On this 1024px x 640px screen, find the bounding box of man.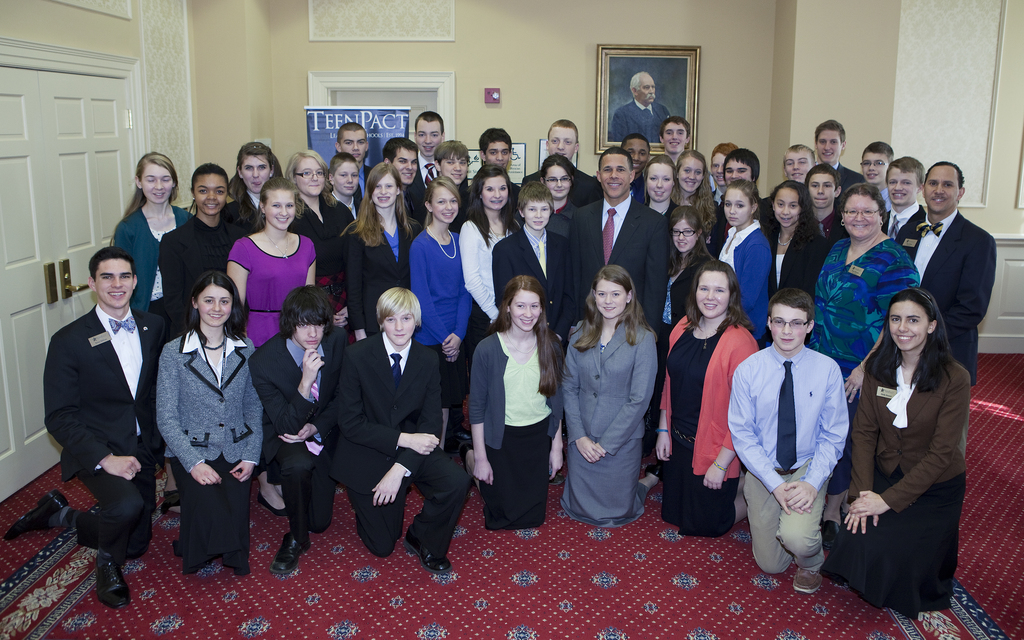
Bounding box: box=[334, 120, 372, 214].
